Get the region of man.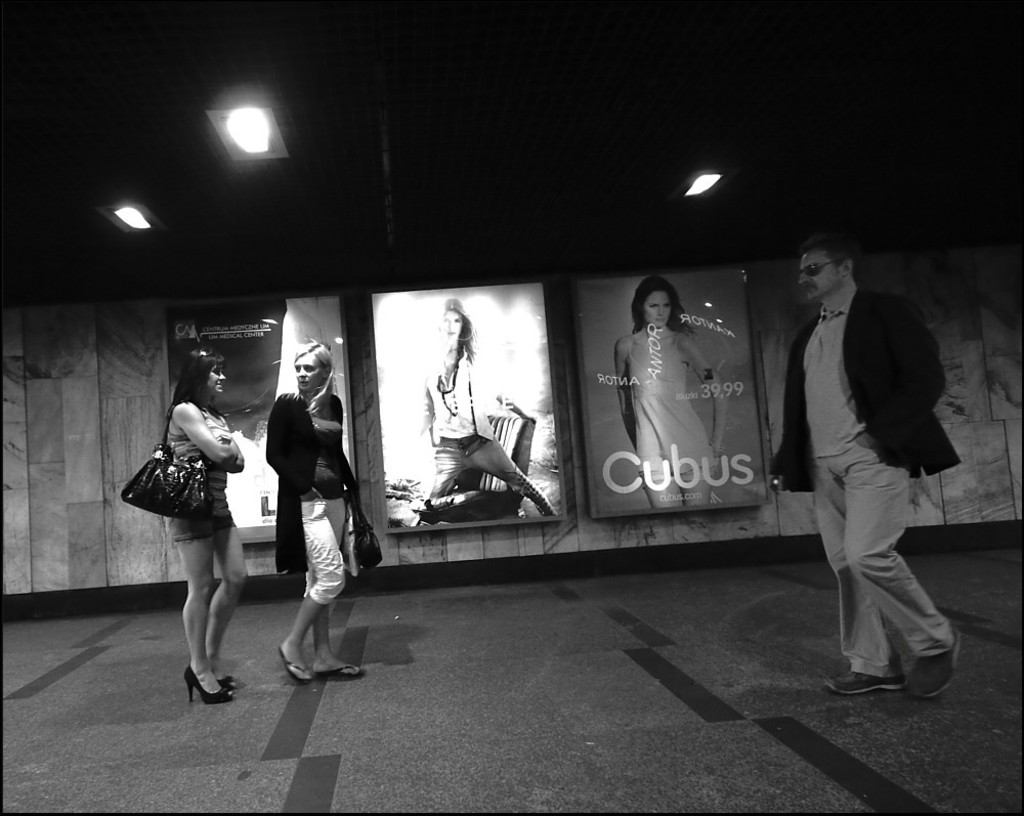
766, 217, 965, 697.
